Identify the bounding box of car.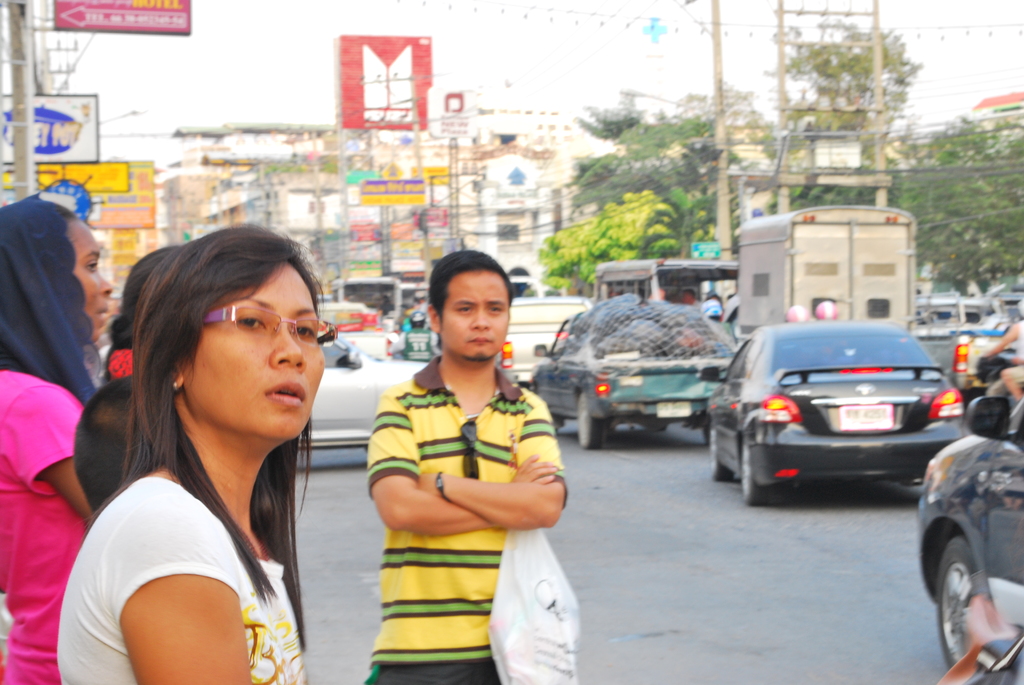
x1=96 y1=333 x2=429 y2=451.
